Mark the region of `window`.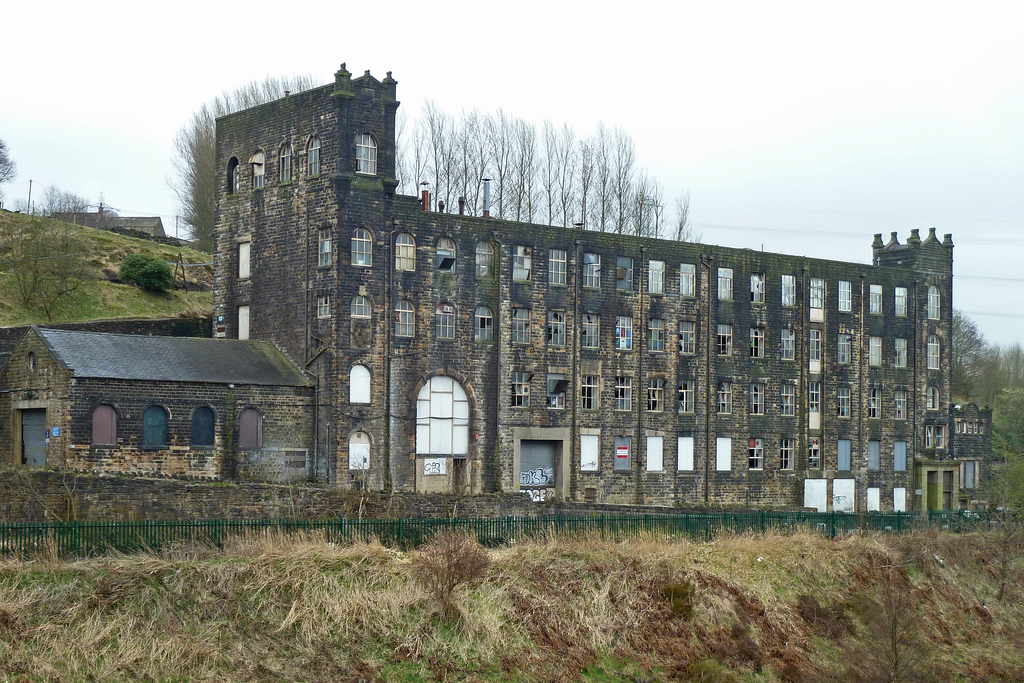
Region: <bbox>712, 436, 738, 477</bbox>.
